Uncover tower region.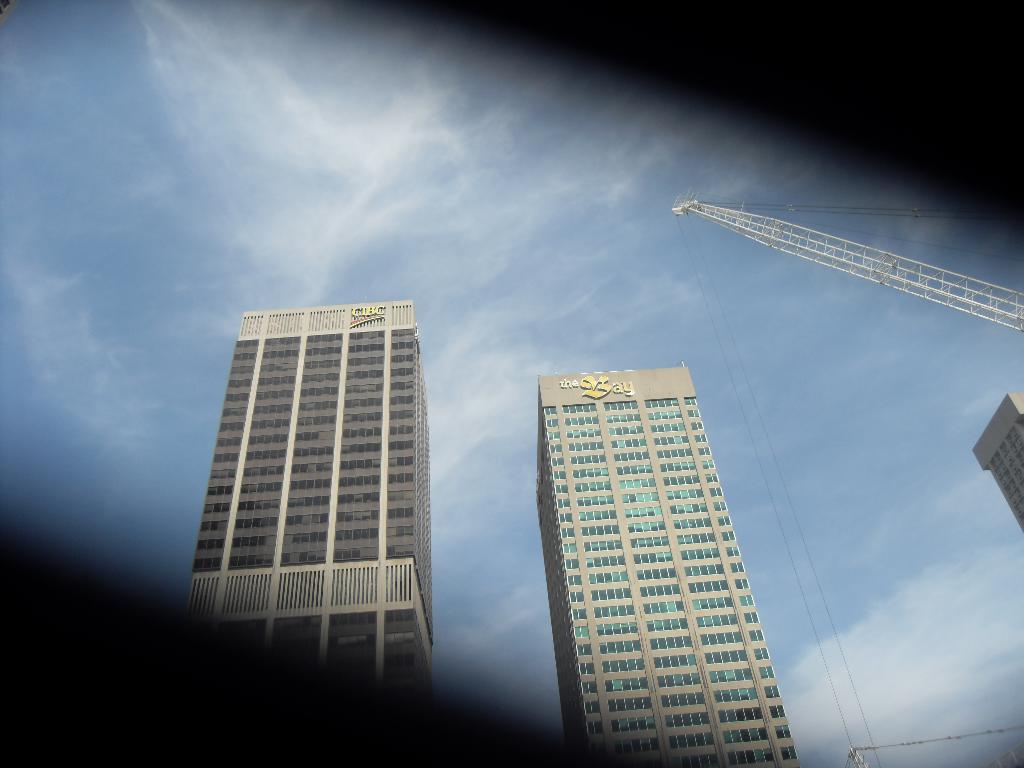
Uncovered: box(972, 390, 1023, 534).
